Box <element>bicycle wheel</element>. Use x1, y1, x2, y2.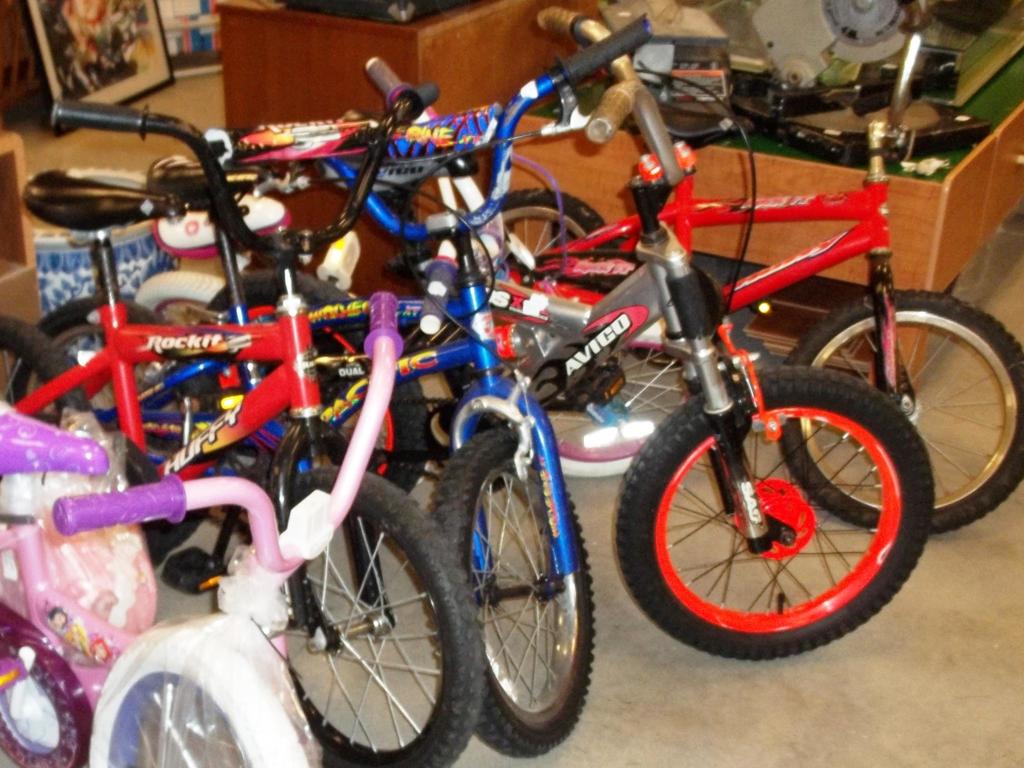
0, 309, 91, 436.
